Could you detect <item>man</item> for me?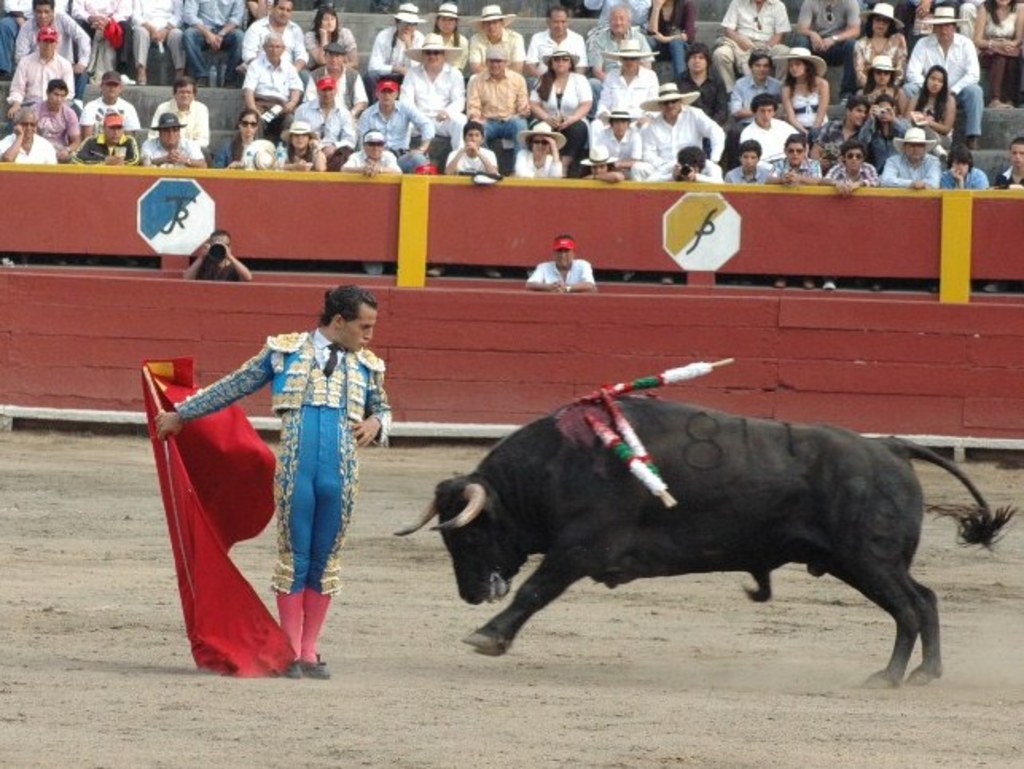
Detection result: x1=943 y1=153 x2=989 y2=293.
